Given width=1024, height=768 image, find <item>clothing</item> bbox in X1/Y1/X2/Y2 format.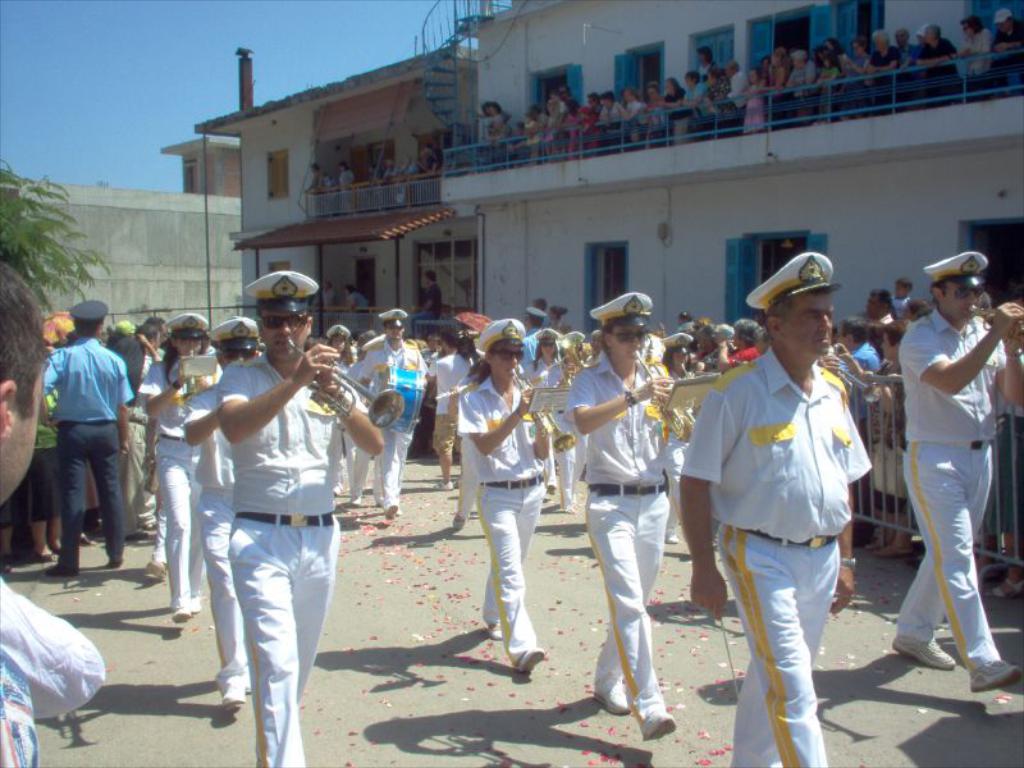
869/311/899/338.
